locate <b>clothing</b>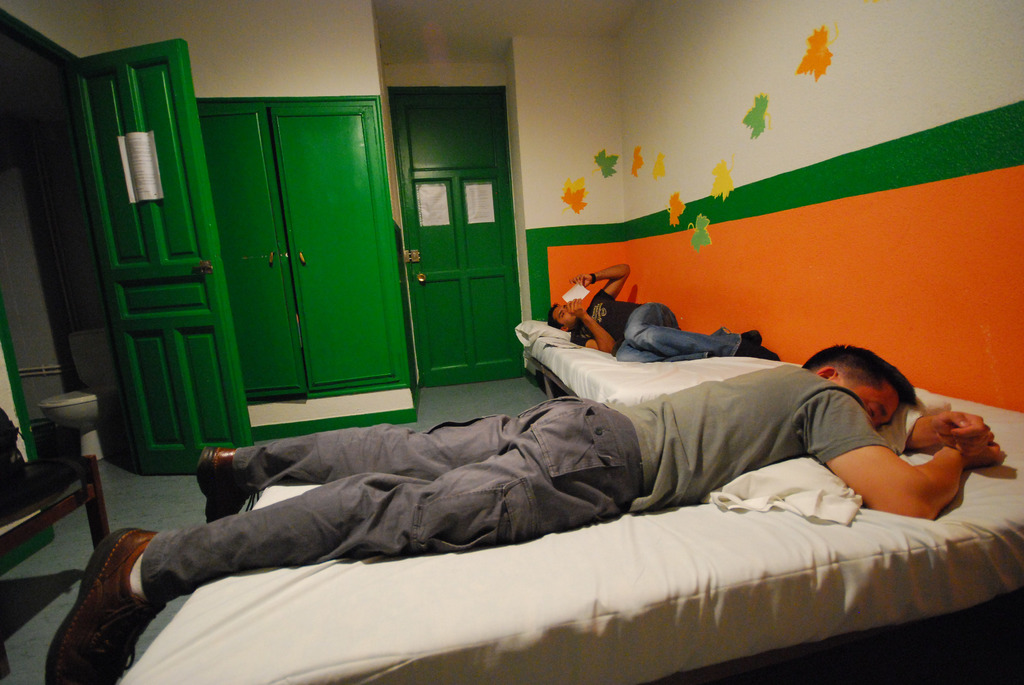
region(138, 366, 894, 604)
